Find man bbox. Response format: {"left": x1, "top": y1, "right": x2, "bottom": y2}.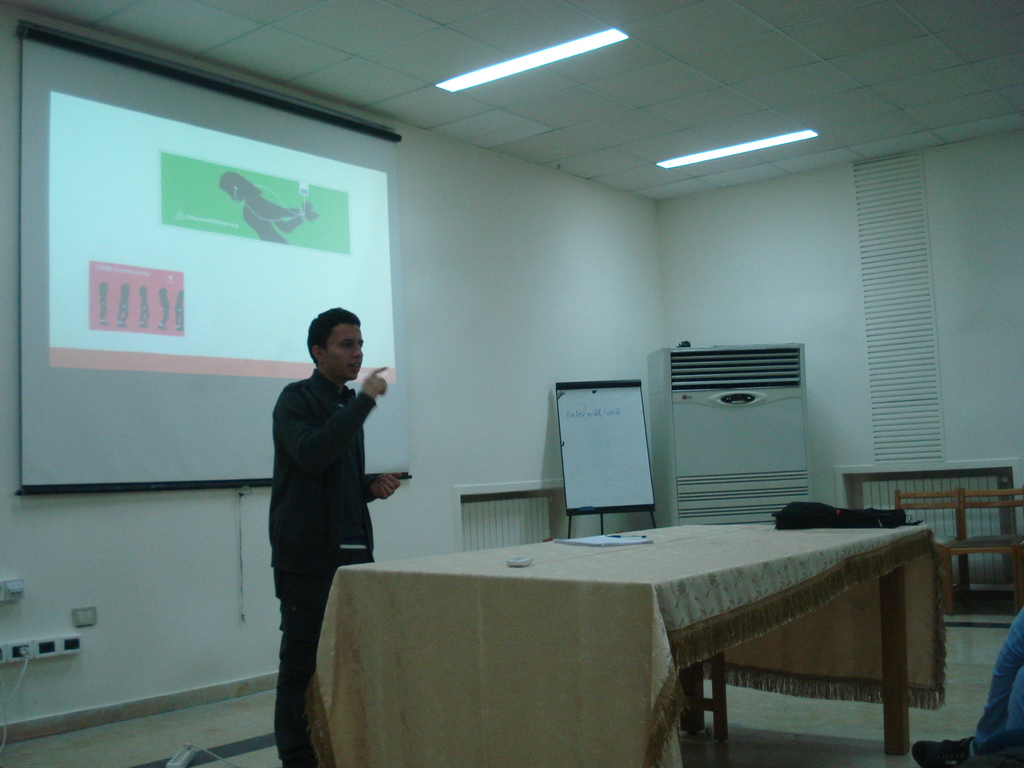
{"left": 246, "top": 309, "right": 408, "bottom": 693}.
